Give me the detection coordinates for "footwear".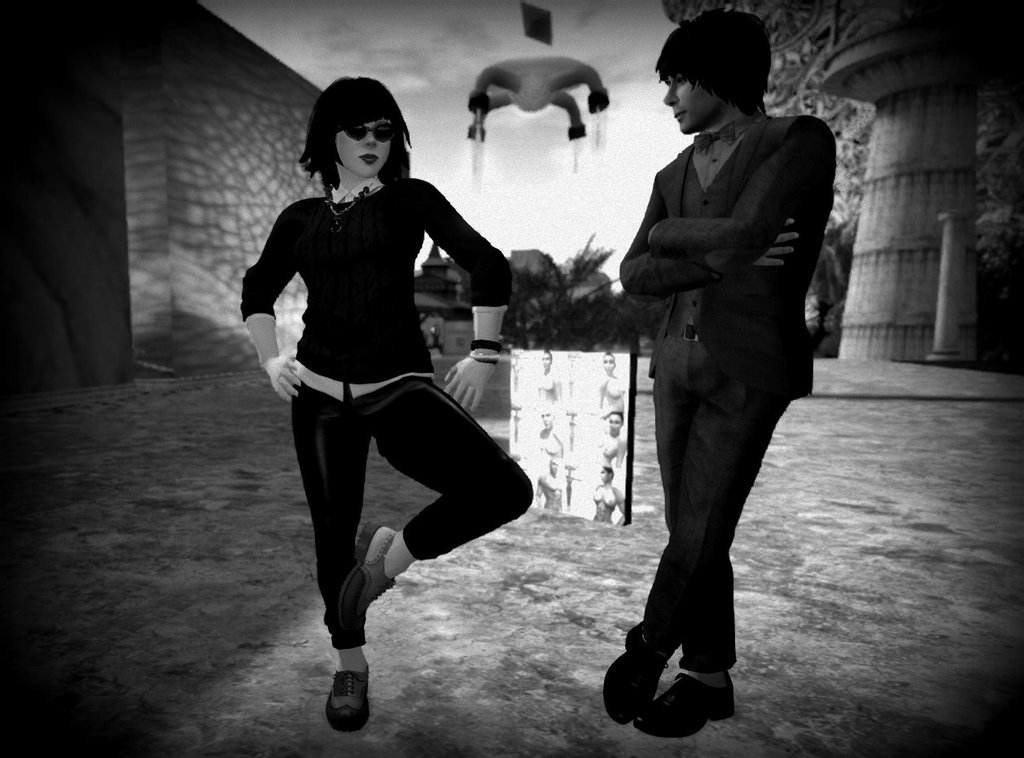
Rect(321, 656, 367, 738).
